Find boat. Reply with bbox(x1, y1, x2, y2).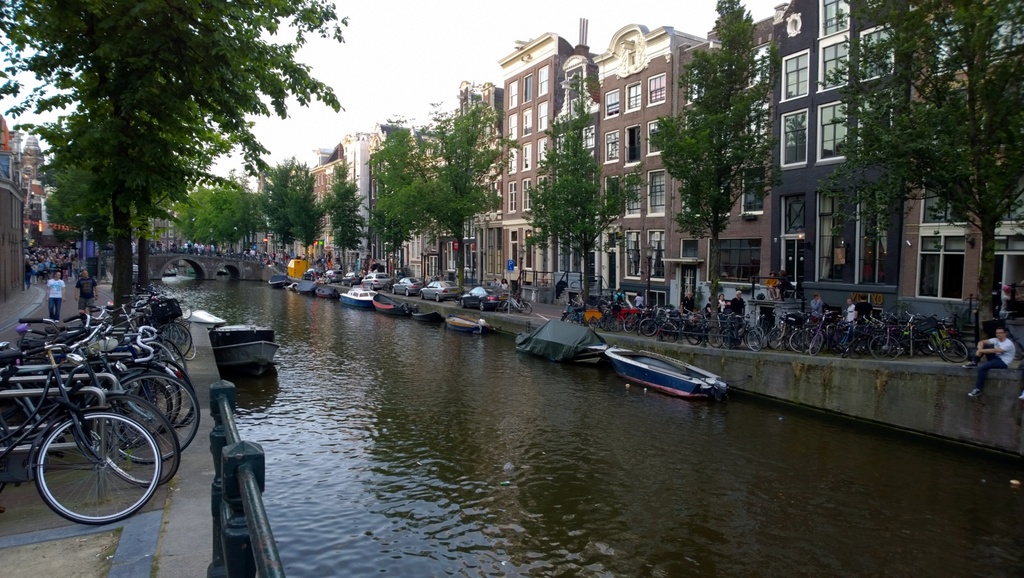
bbox(445, 319, 503, 333).
